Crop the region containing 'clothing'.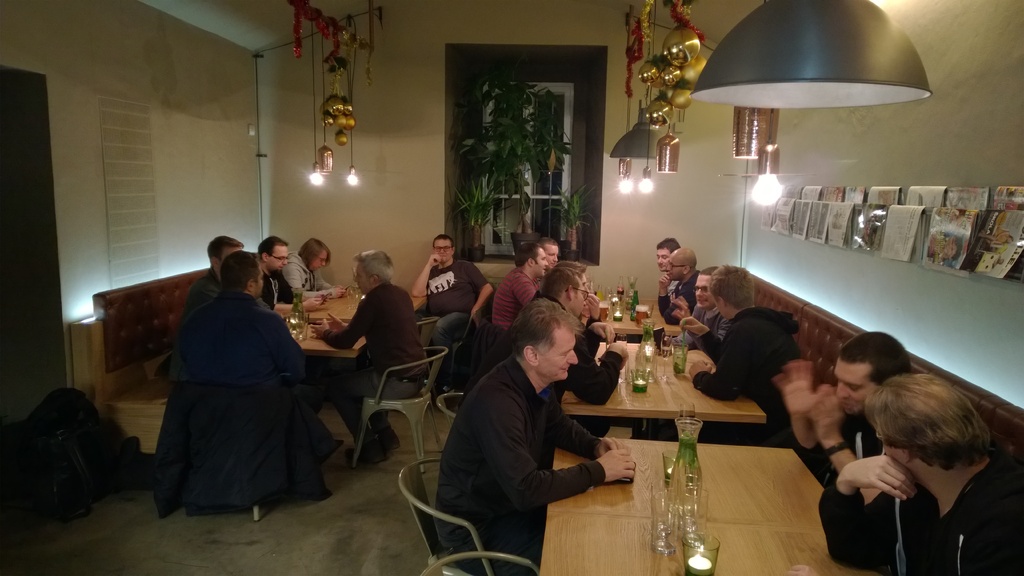
Crop region: BBox(657, 267, 692, 322).
